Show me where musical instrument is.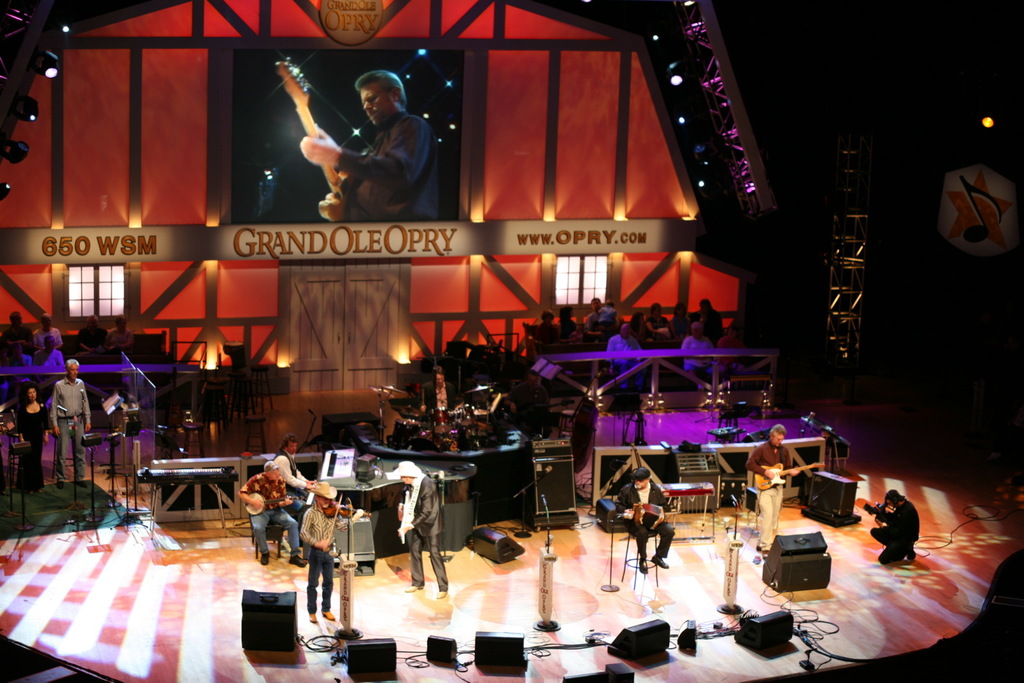
musical instrument is at x1=628, y1=504, x2=673, y2=527.
